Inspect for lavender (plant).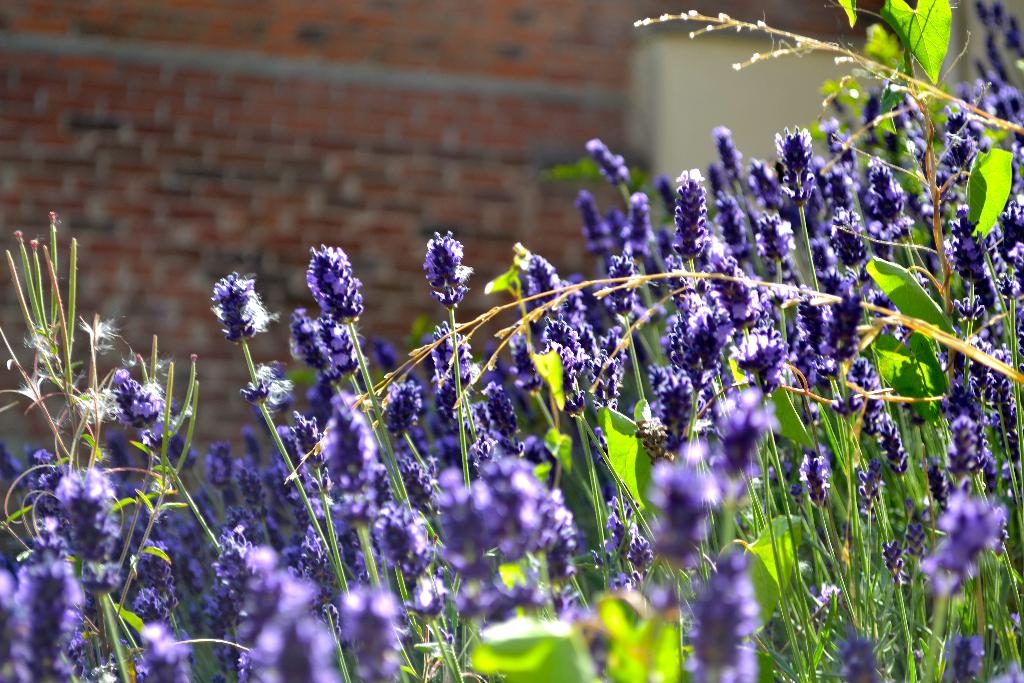
Inspection: [left=845, top=648, right=881, bottom=682].
